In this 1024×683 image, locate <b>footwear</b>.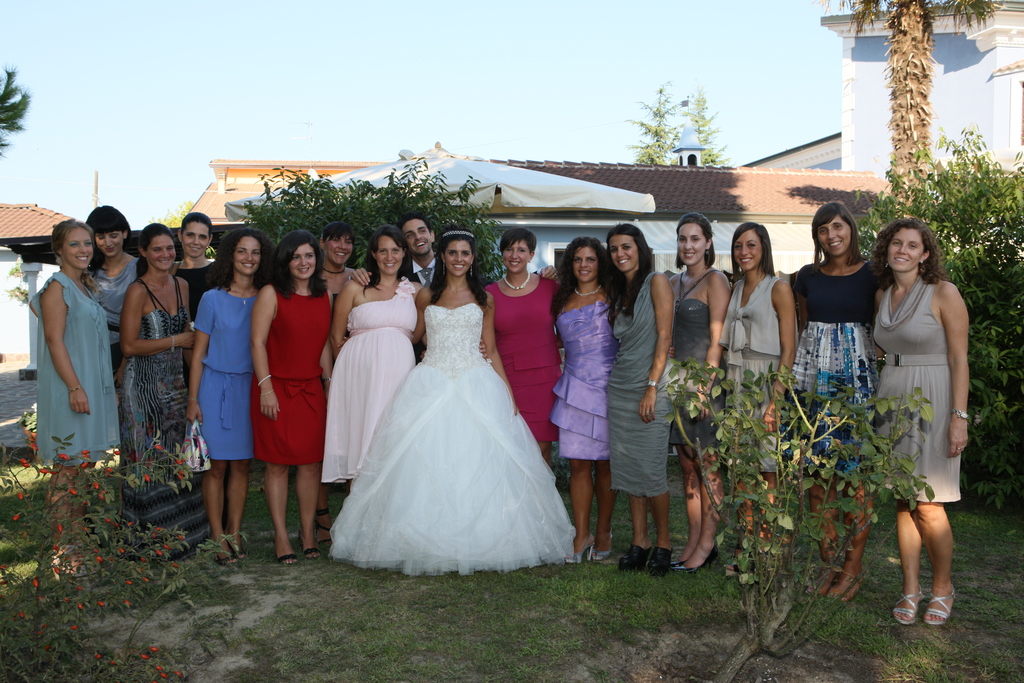
Bounding box: {"left": 728, "top": 544, "right": 748, "bottom": 578}.
